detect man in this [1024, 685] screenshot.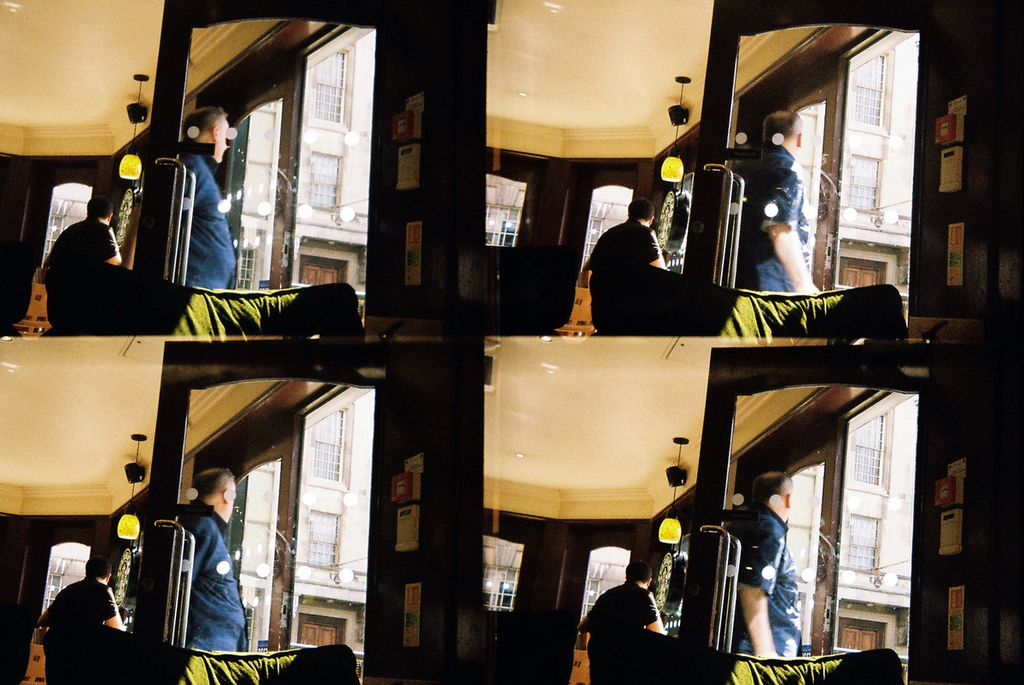
Detection: 740:113:820:295.
